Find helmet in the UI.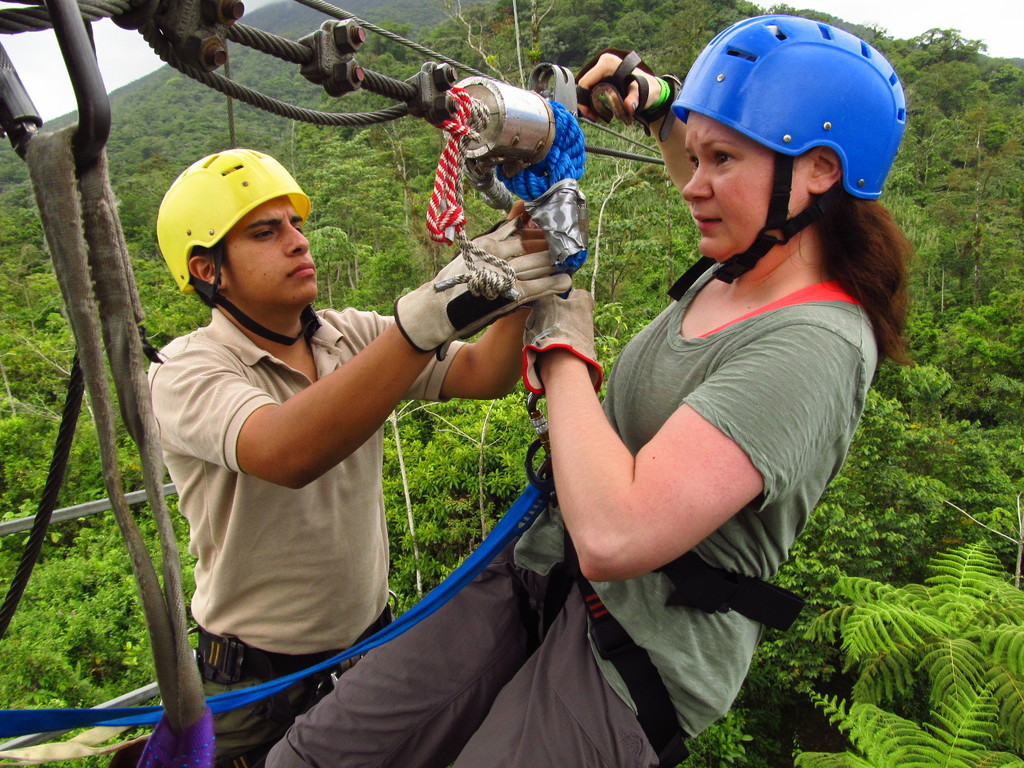
UI element at bbox(659, 10, 913, 257).
